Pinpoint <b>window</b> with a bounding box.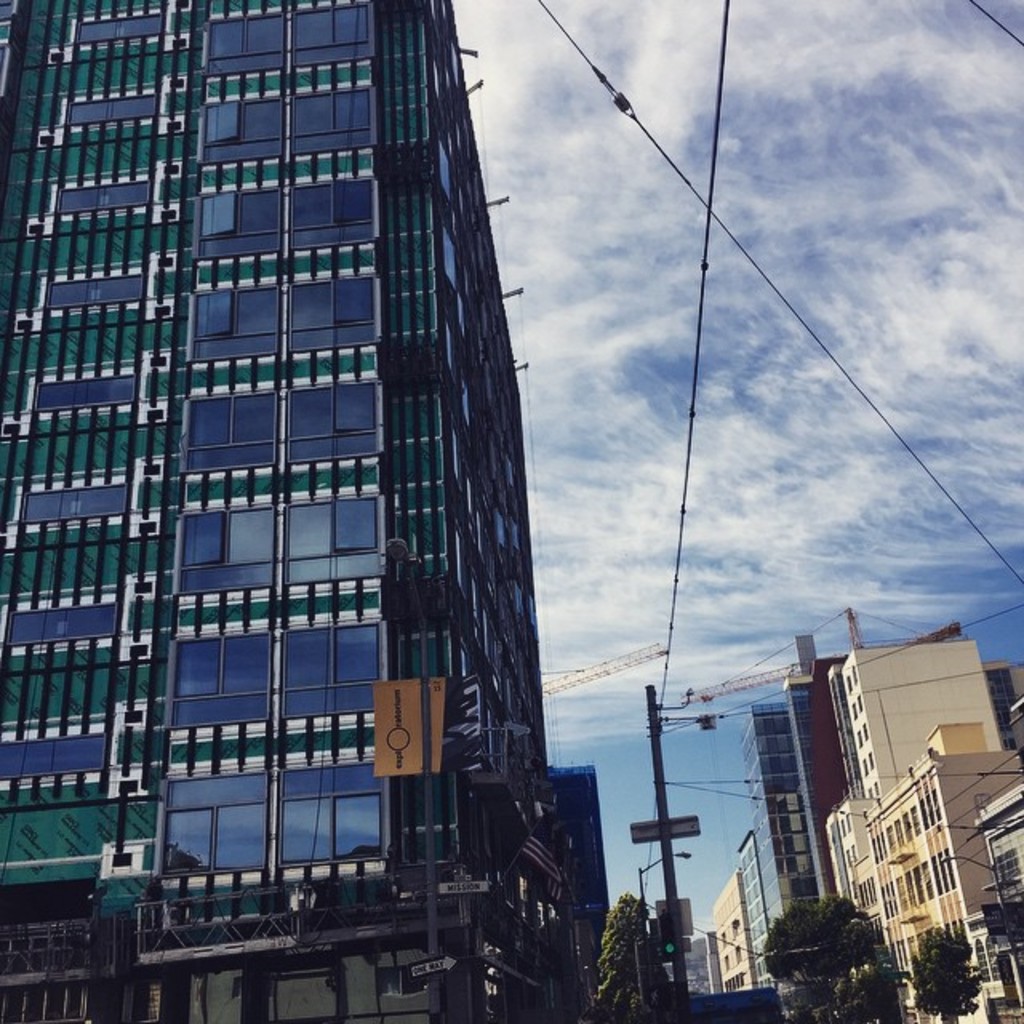
83 11 158 50.
